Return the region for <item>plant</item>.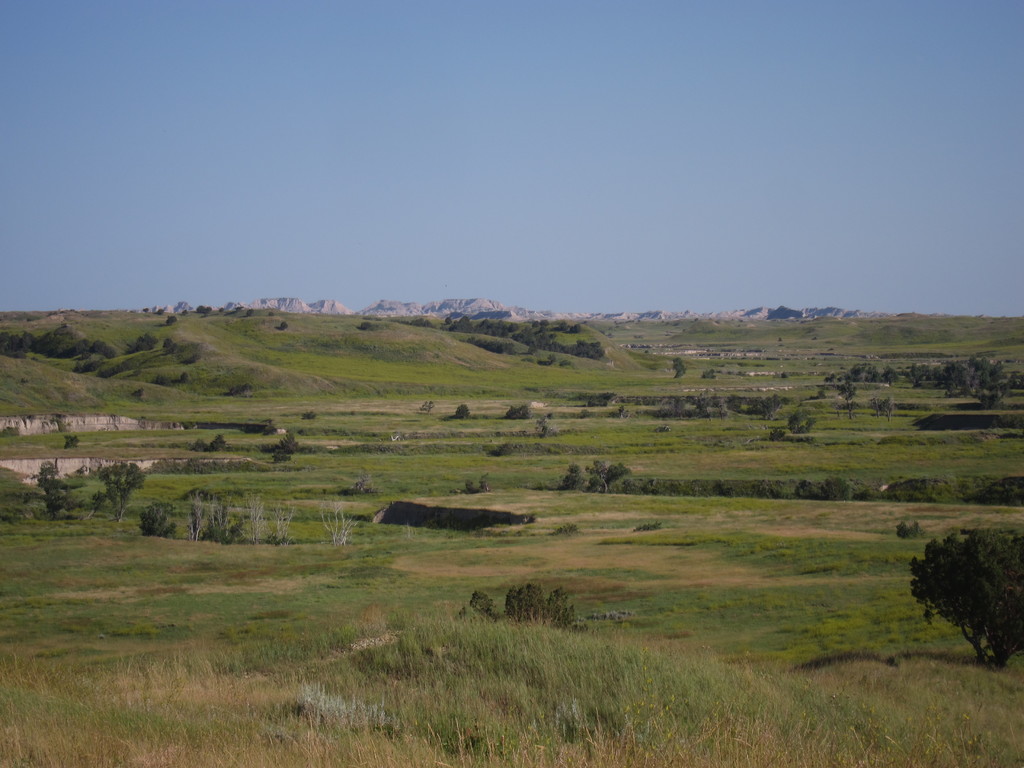
(186,435,221,451).
